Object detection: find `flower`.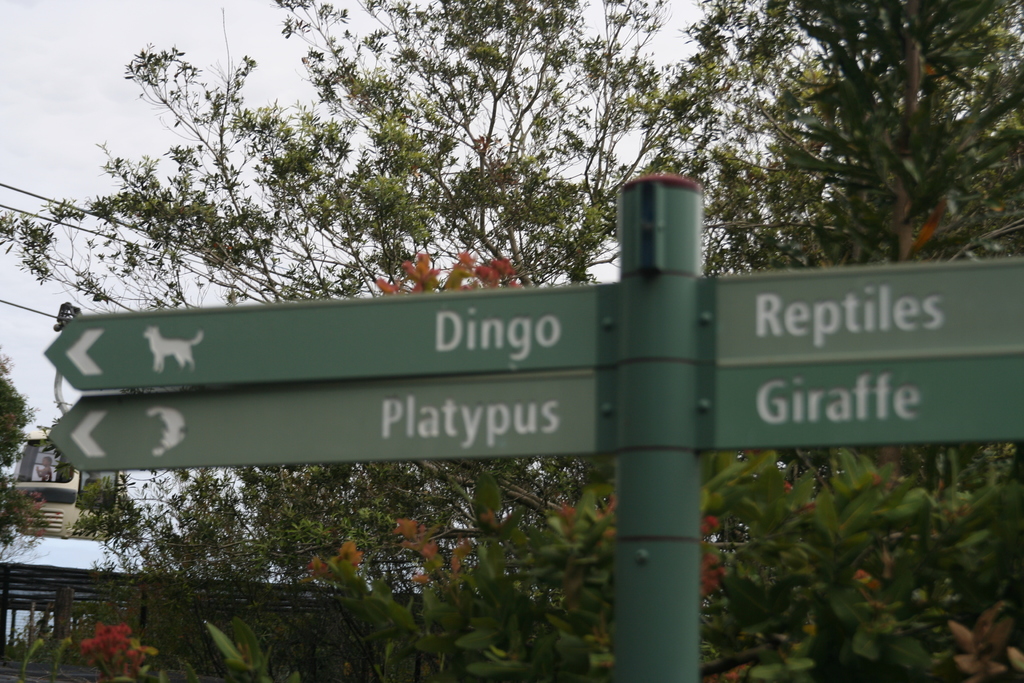
{"left": 308, "top": 555, "right": 330, "bottom": 575}.
